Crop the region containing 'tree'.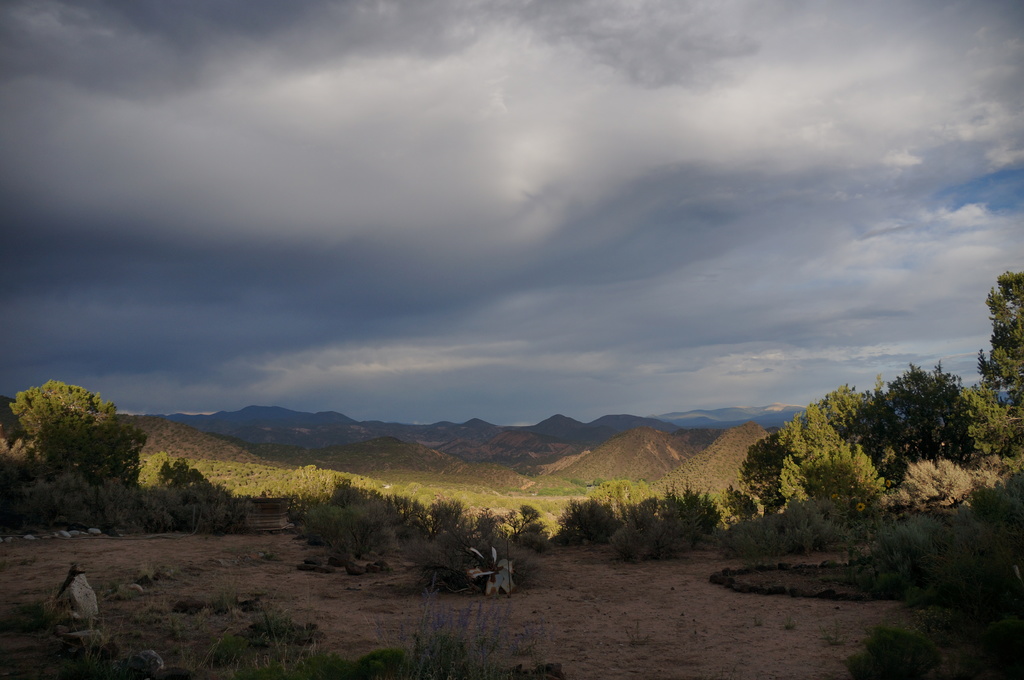
Crop region: (x1=743, y1=397, x2=886, y2=535).
